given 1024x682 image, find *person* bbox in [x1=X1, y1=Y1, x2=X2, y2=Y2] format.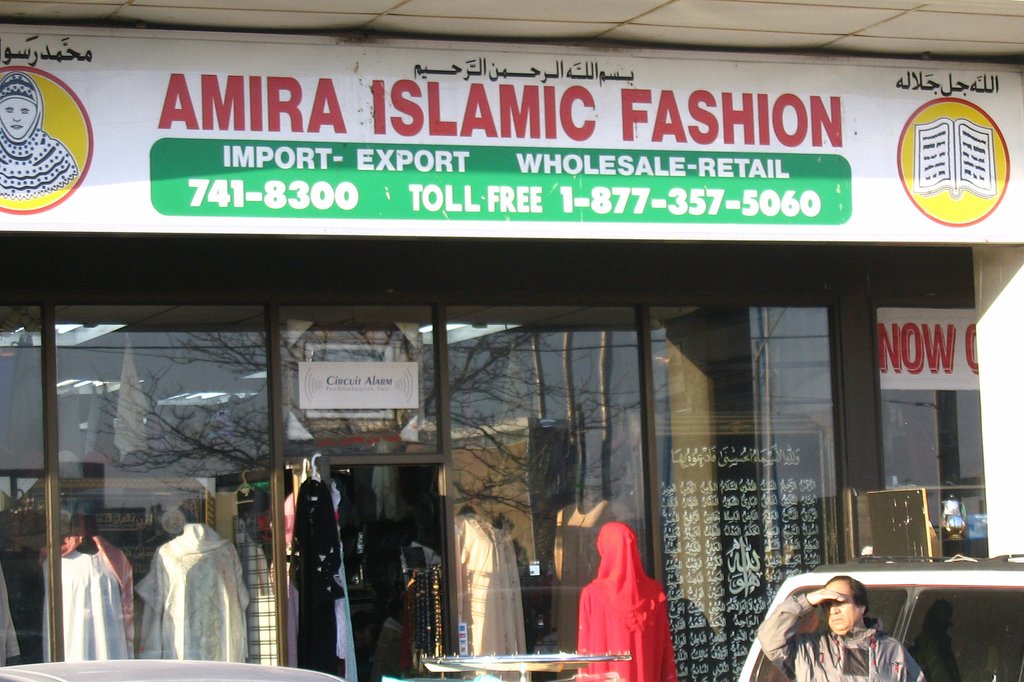
[x1=586, y1=503, x2=675, y2=663].
